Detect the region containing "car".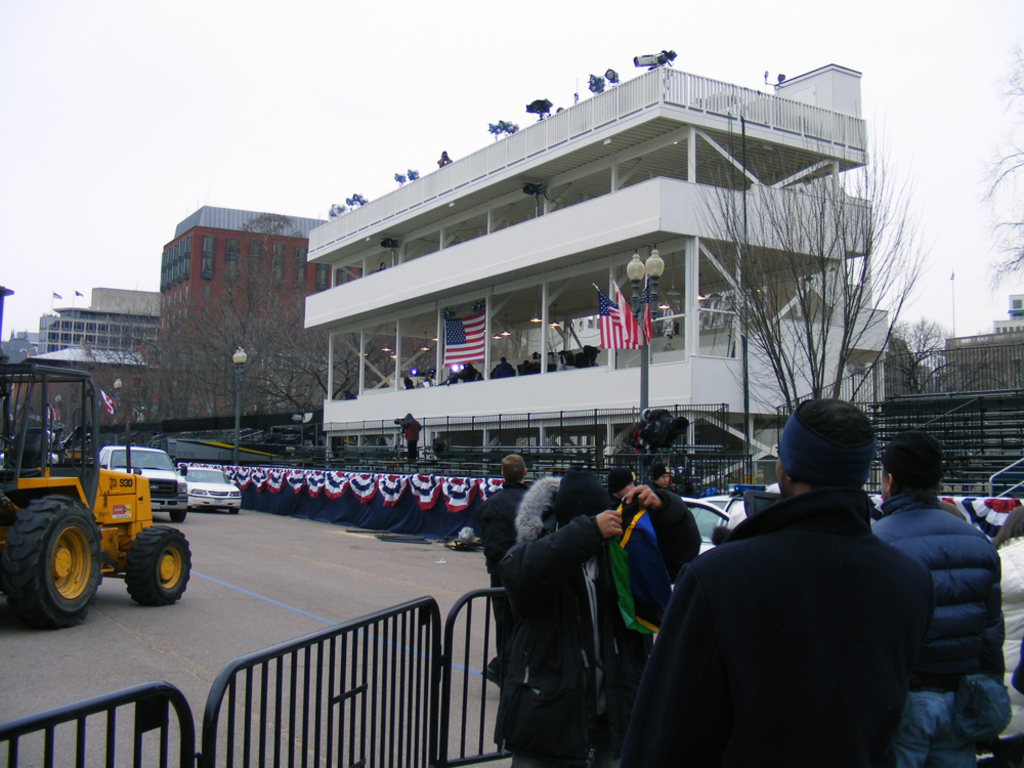
677:477:773:561.
